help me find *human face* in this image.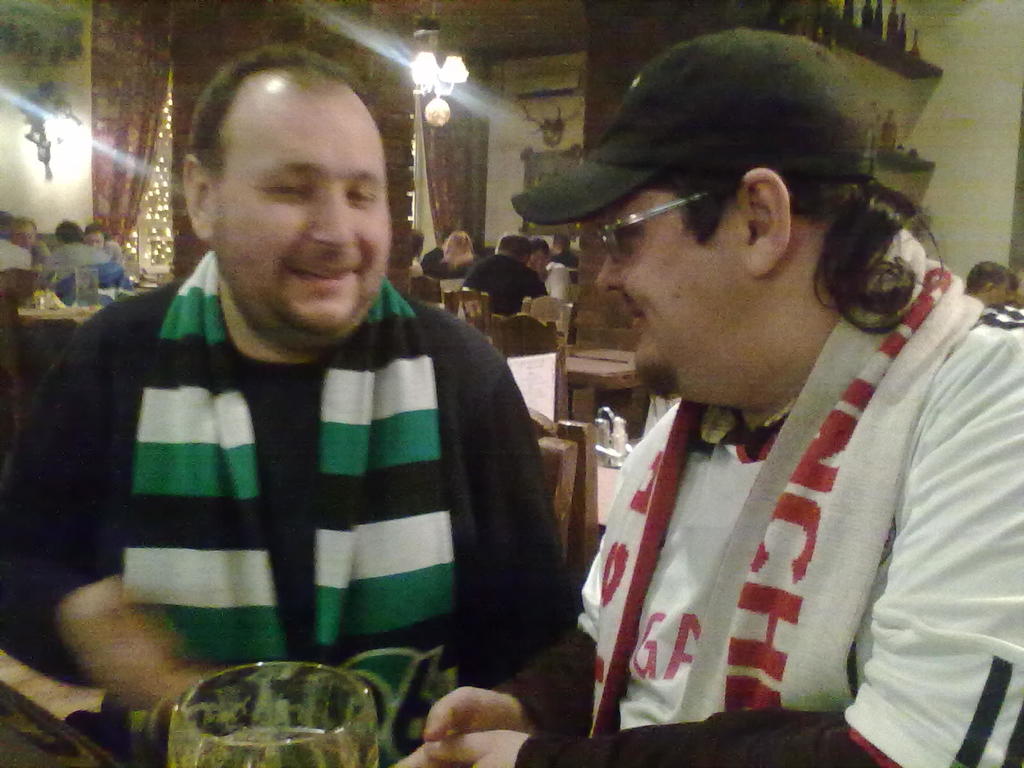
Found it: [left=596, top=193, right=748, bottom=398].
